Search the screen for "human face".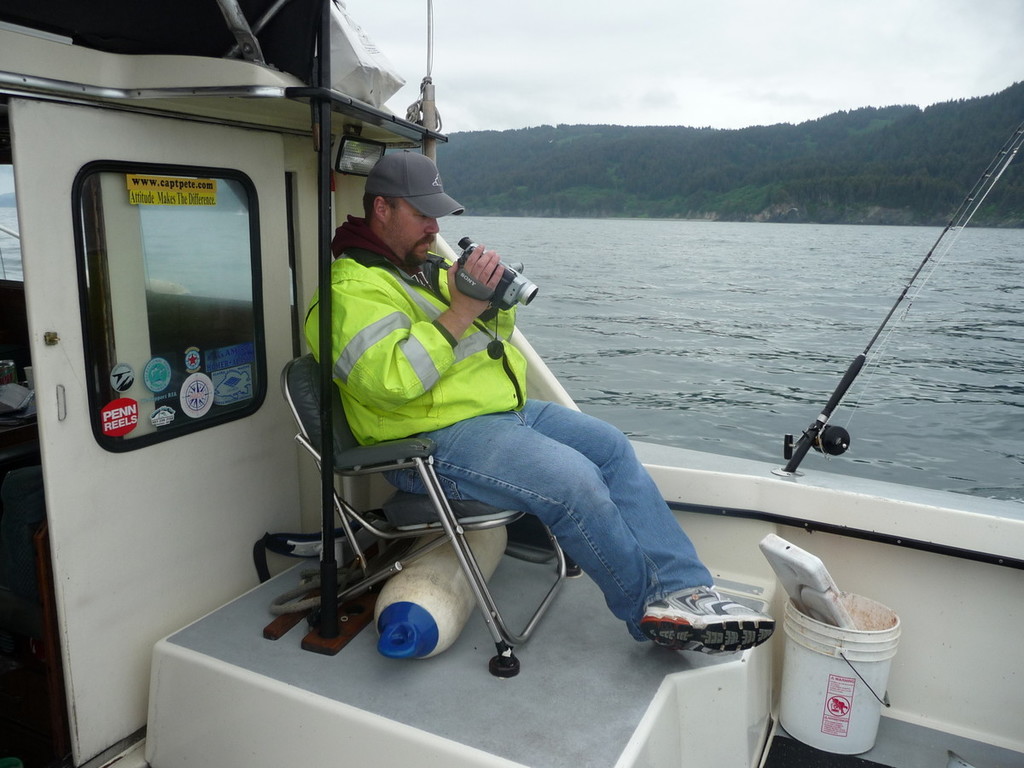
Found at (left=389, top=201, right=441, bottom=258).
